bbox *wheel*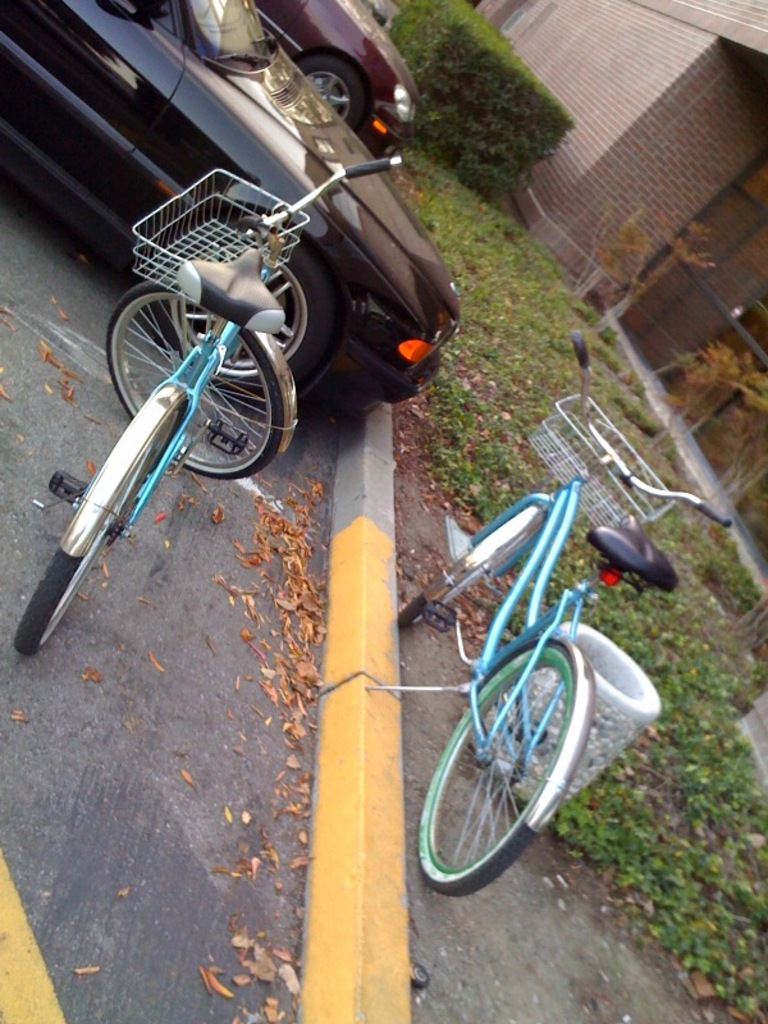
(x1=396, y1=596, x2=431, y2=625)
